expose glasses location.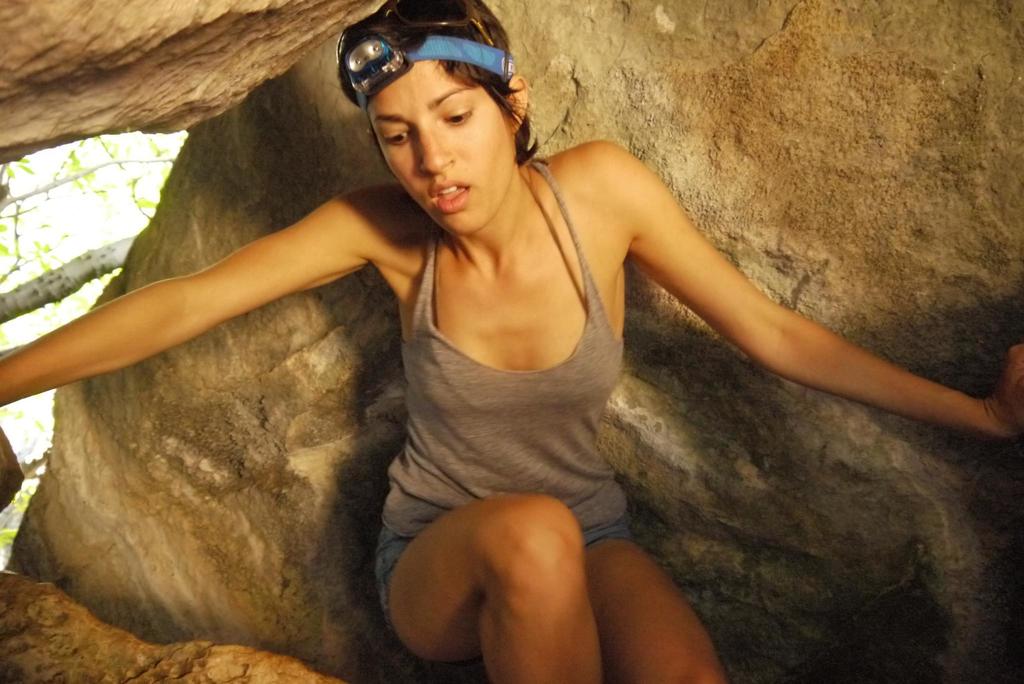
Exposed at <region>342, 0, 502, 47</region>.
